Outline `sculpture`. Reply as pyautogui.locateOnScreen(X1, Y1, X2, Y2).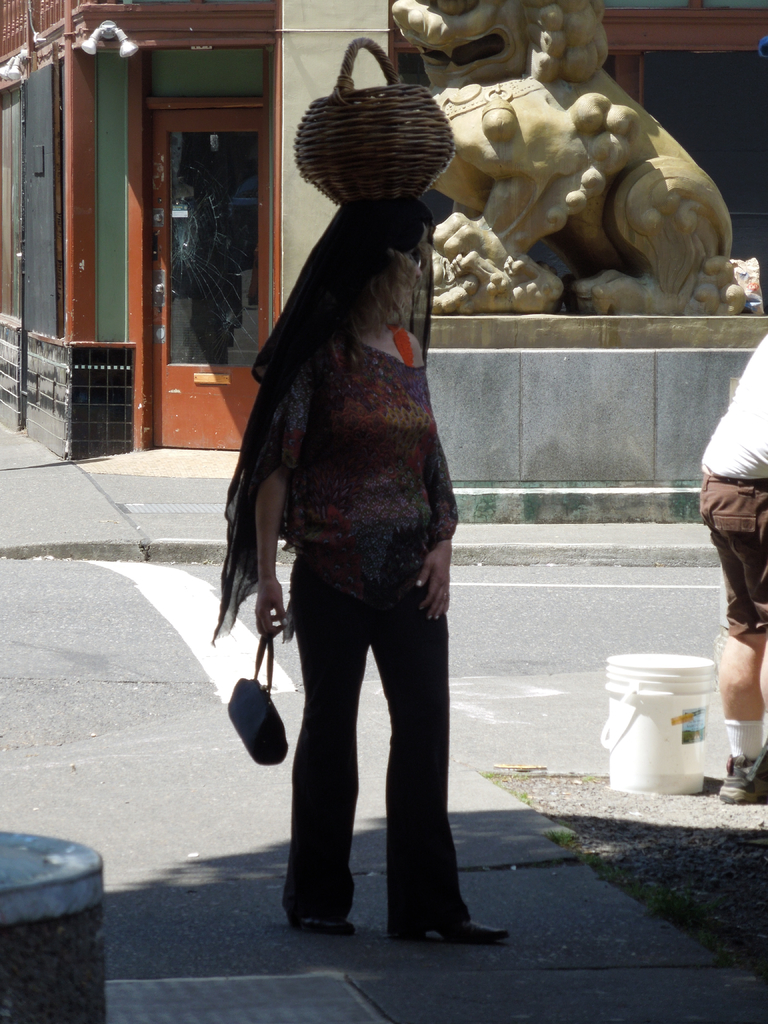
pyautogui.locateOnScreen(392, 0, 752, 313).
